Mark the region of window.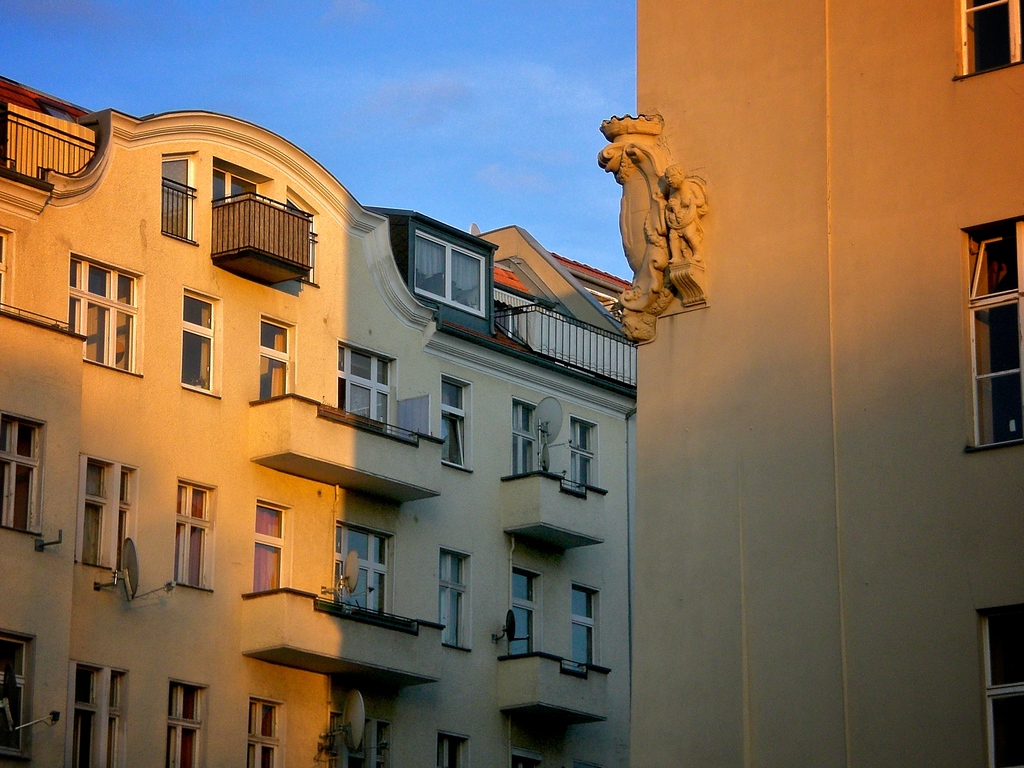
Region: 493/300/520/341.
